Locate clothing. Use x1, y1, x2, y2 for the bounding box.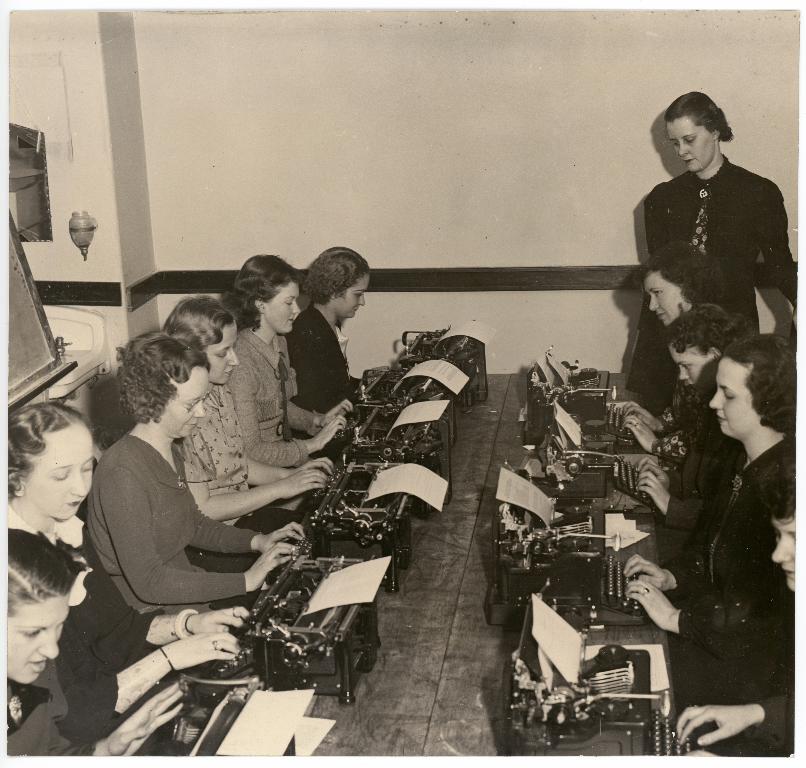
686, 598, 805, 762.
